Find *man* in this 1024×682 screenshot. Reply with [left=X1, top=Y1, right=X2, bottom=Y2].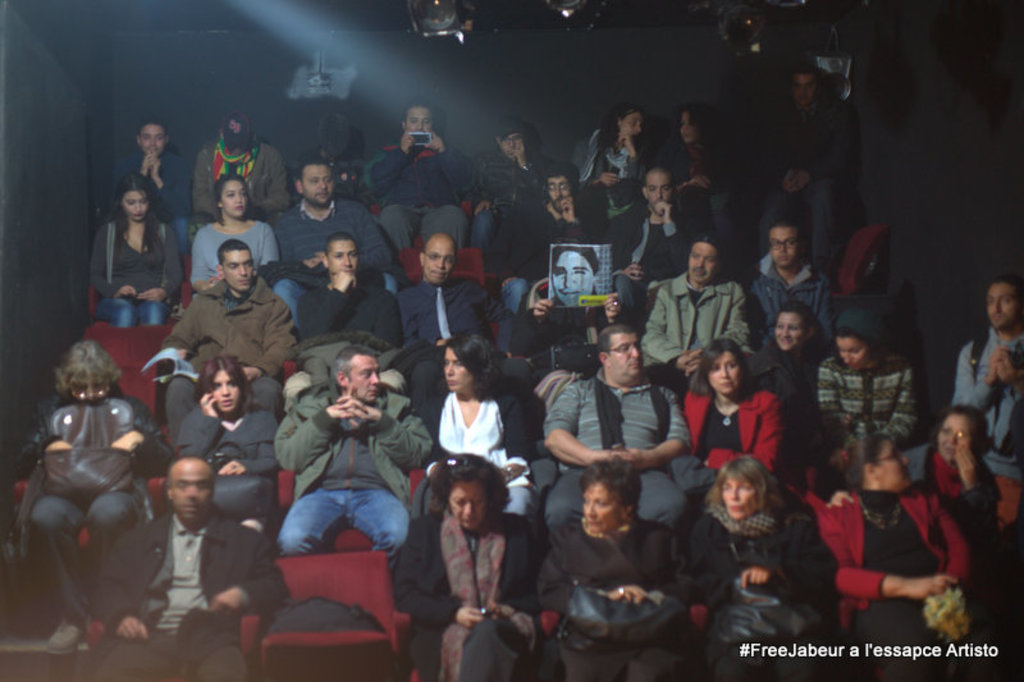
[left=631, top=233, right=756, bottom=393].
